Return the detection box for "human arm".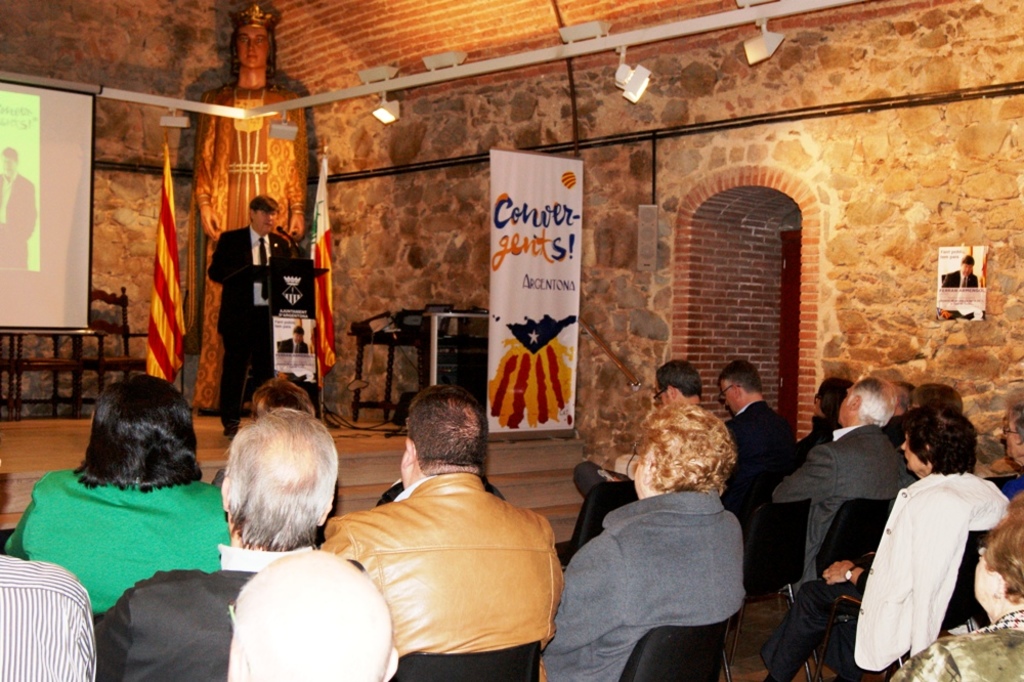
{"left": 942, "top": 269, "right": 958, "bottom": 295}.
